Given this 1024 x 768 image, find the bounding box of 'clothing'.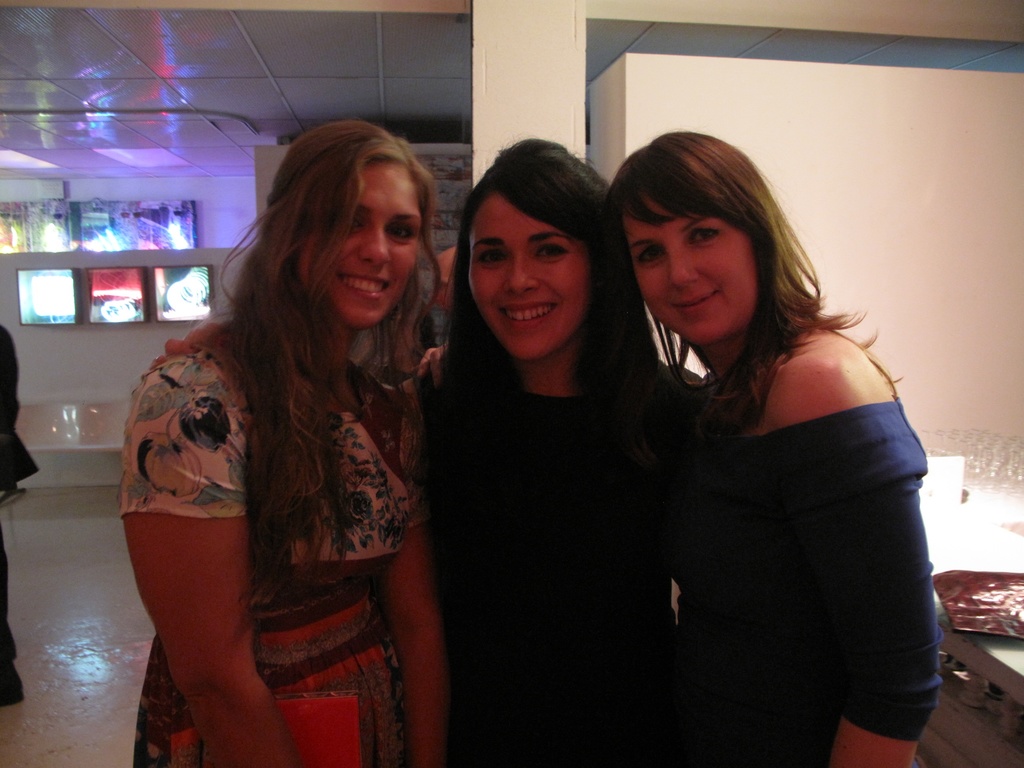
(x1=435, y1=322, x2=705, y2=766).
